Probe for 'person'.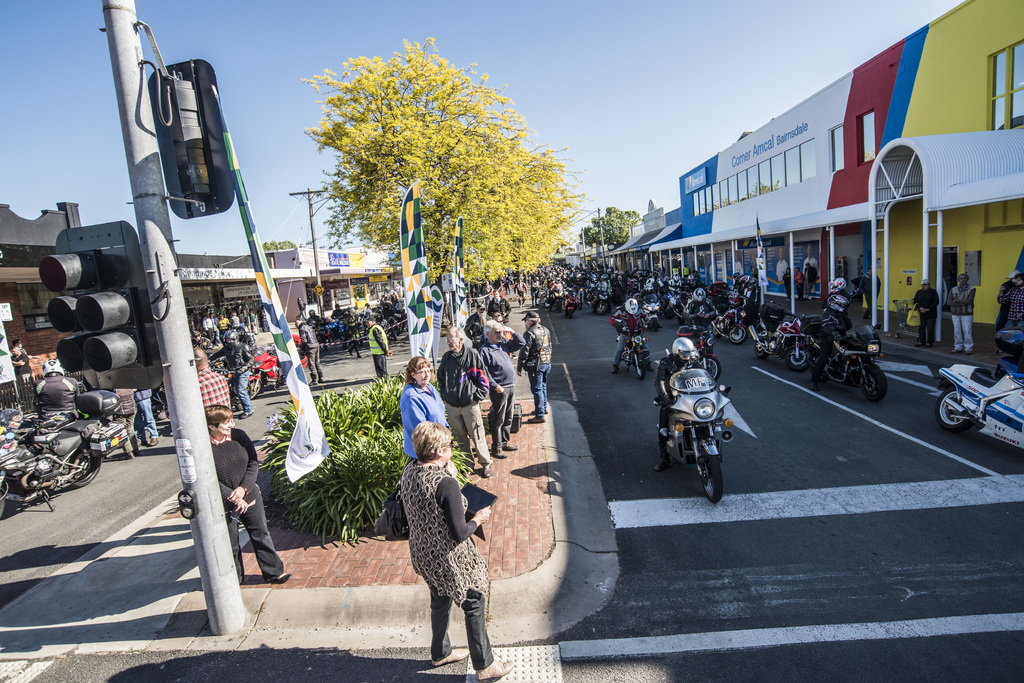
Probe result: 945 275 975 356.
